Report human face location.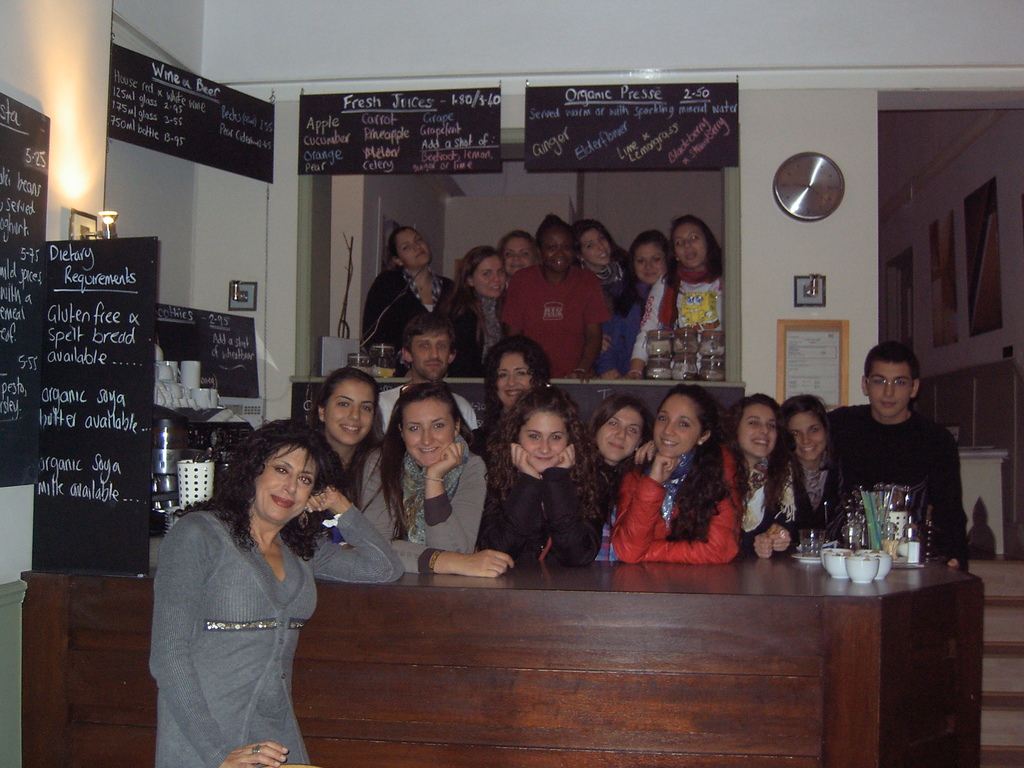
Report: (650, 392, 703, 455).
